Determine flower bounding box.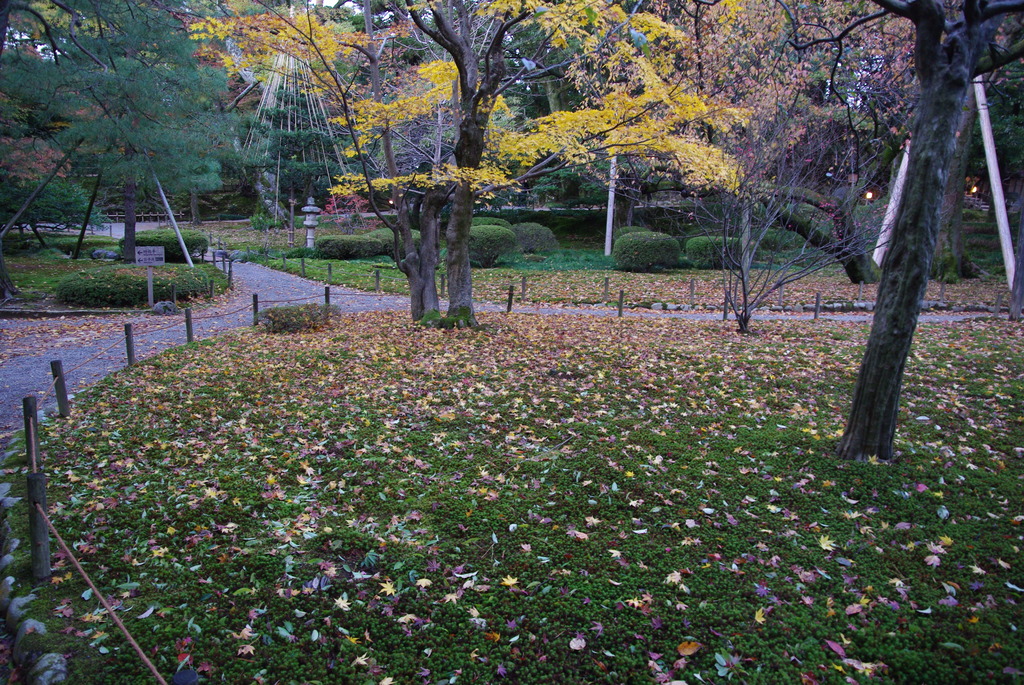
Determined: (566, 636, 588, 654).
